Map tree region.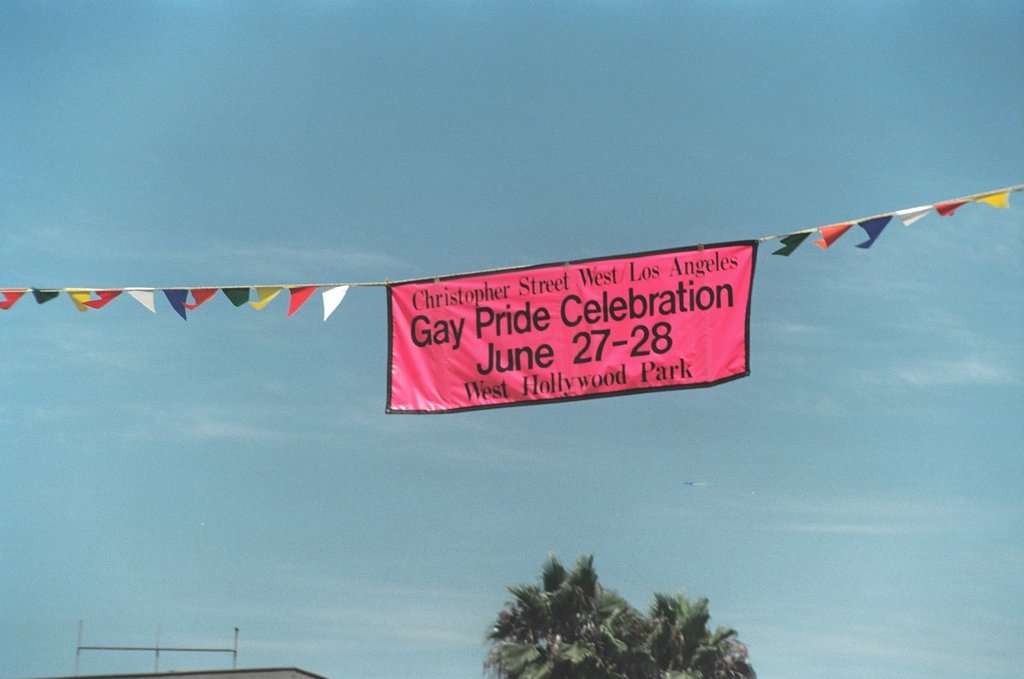
Mapped to select_region(480, 549, 760, 678).
